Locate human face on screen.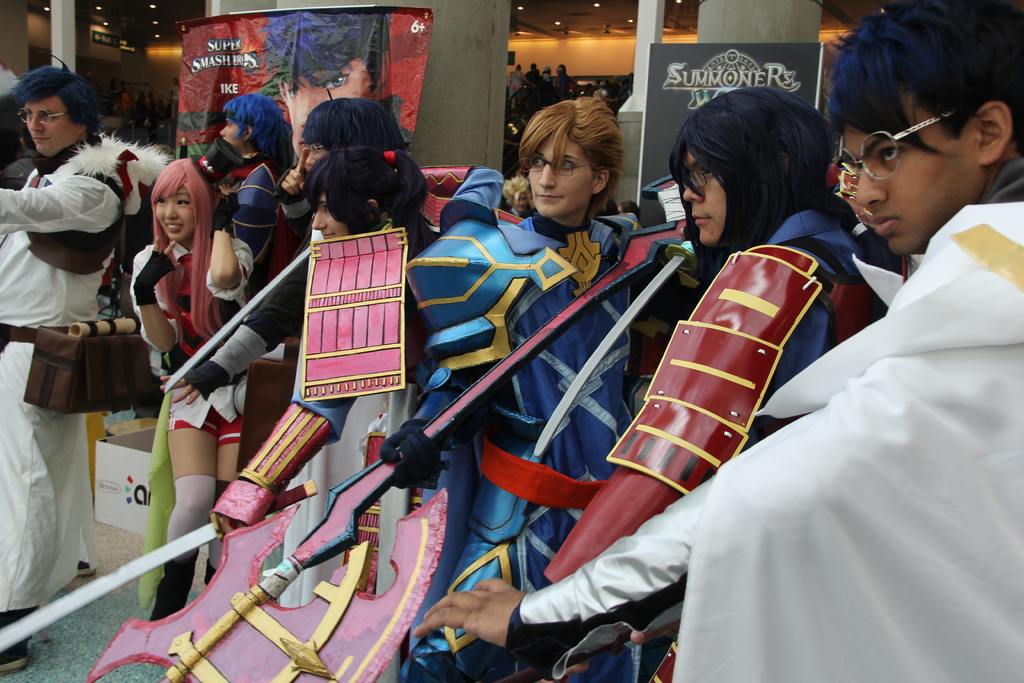
On screen at x1=214, y1=108, x2=247, y2=149.
